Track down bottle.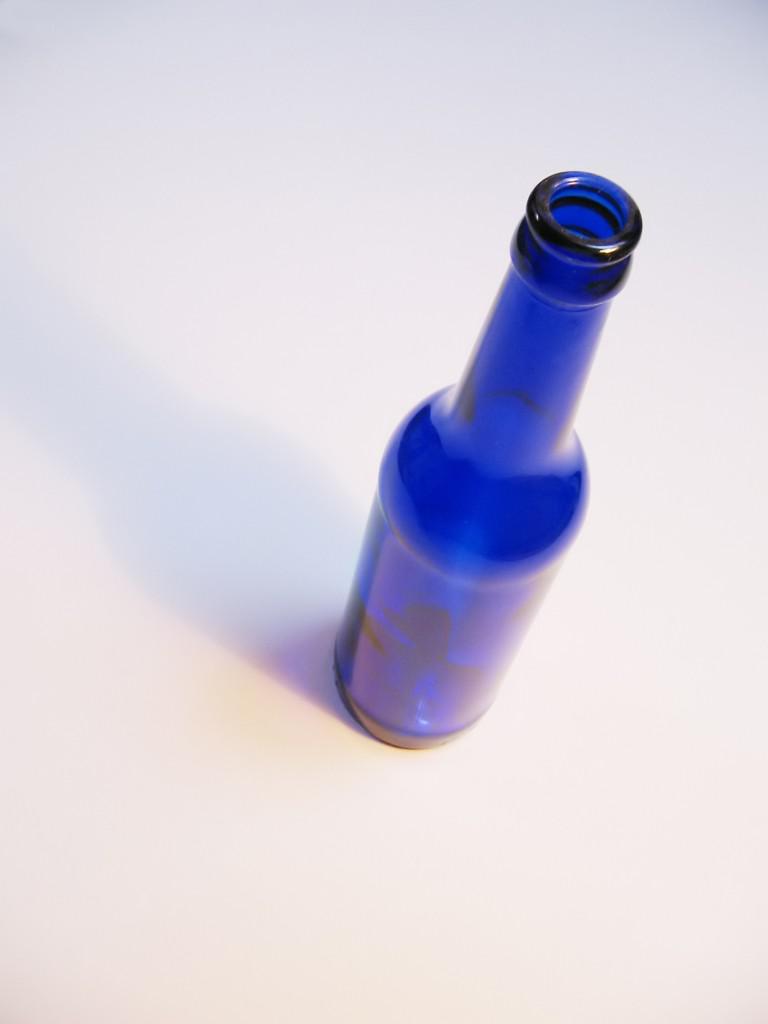
Tracked to crop(323, 163, 658, 760).
